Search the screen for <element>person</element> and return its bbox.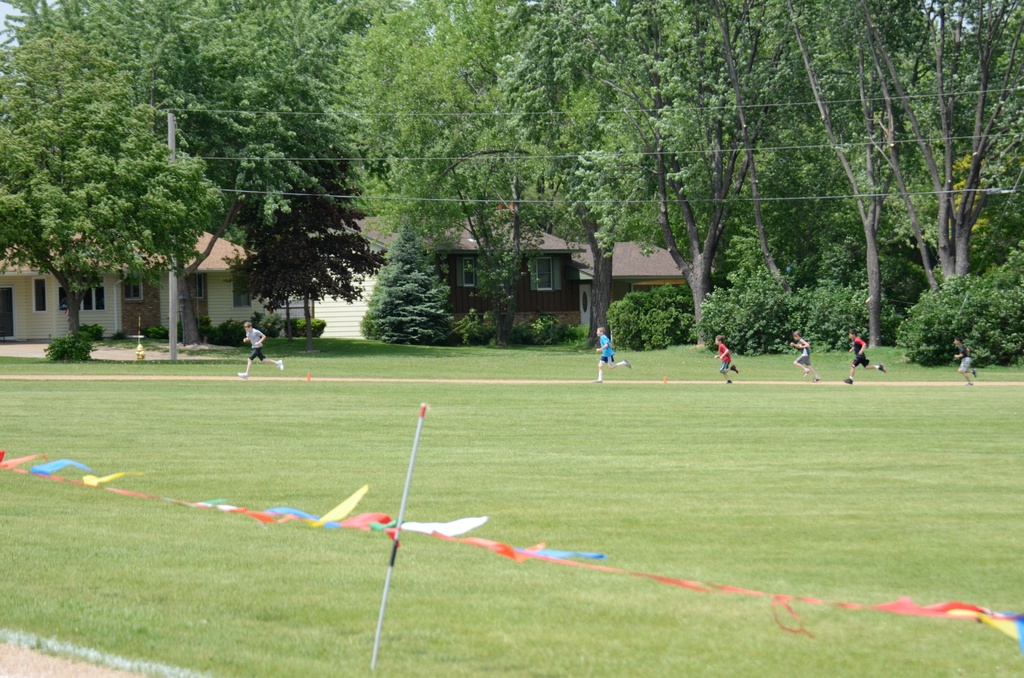
Found: {"x1": 840, "y1": 329, "x2": 886, "y2": 383}.
